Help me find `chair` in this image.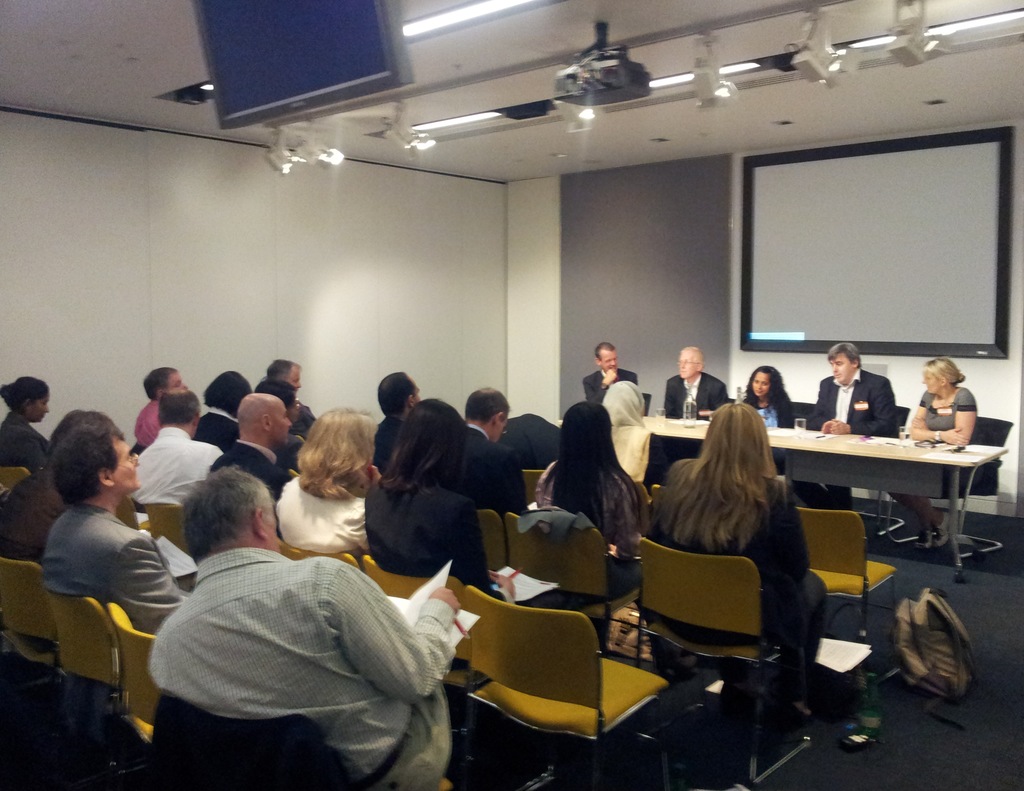
Found it: [left=0, top=555, right=64, bottom=790].
